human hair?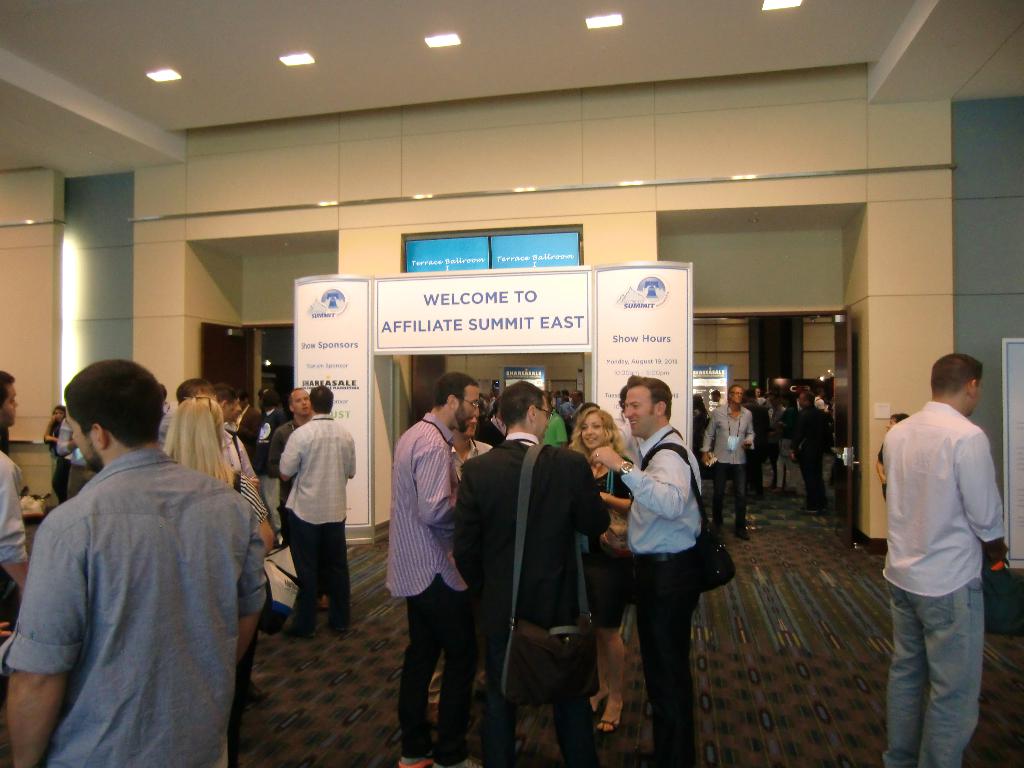
[431, 370, 480, 410]
